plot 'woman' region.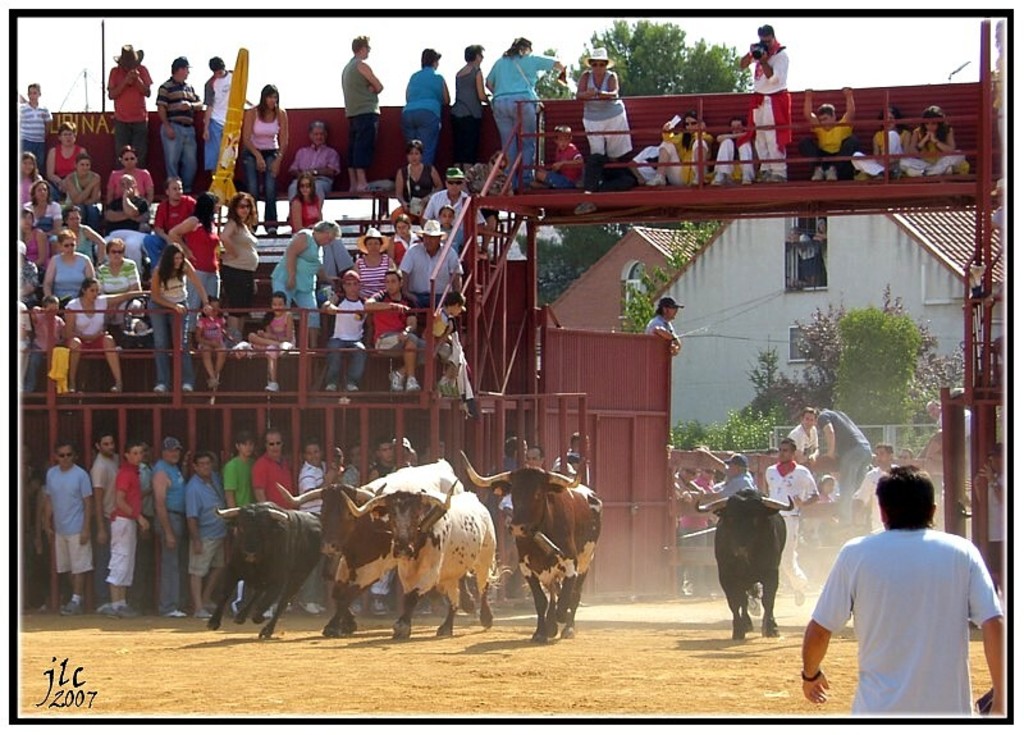
Plotted at 389, 141, 444, 227.
